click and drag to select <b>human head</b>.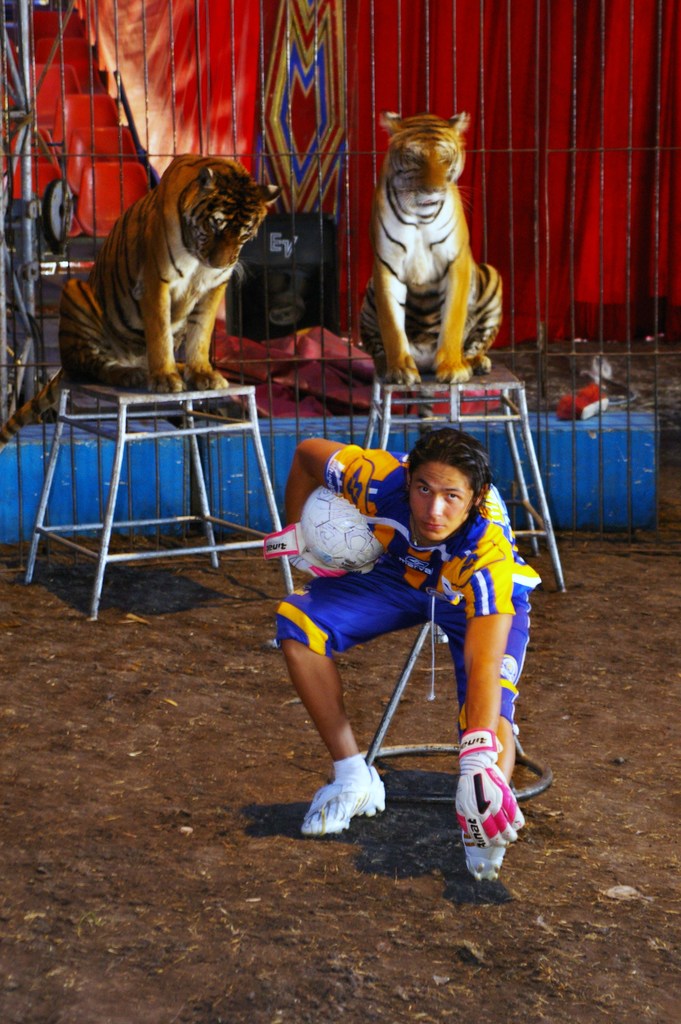
Selection: [left=403, top=431, right=499, bottom=536].
